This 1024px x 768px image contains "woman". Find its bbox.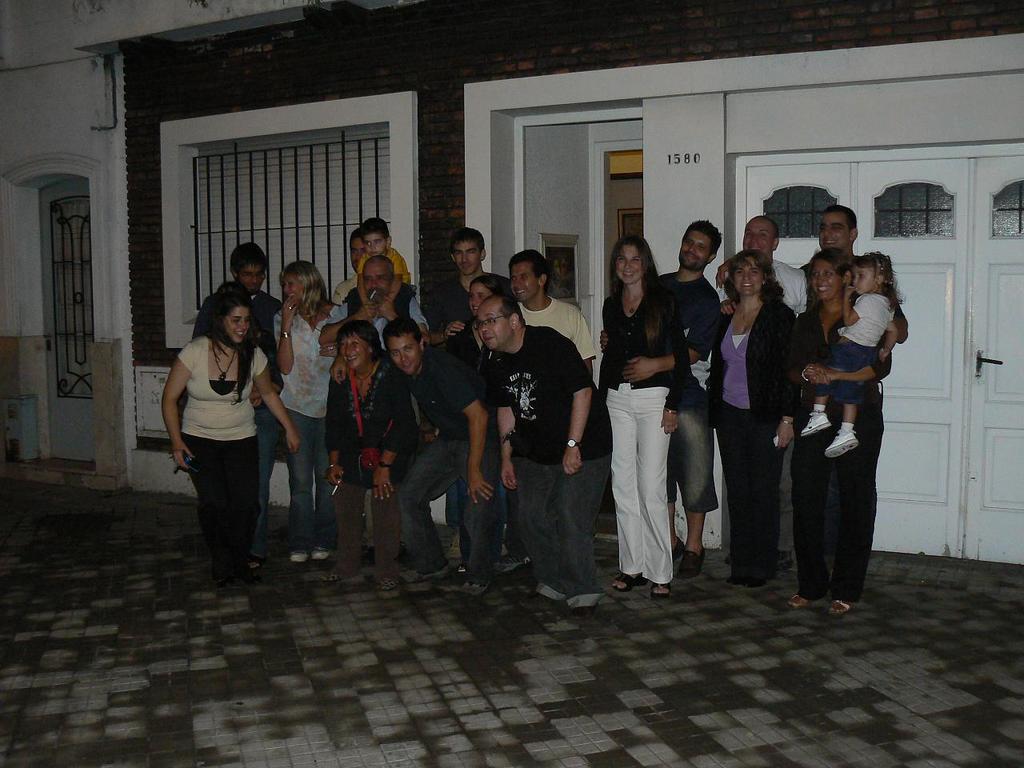
detection(799, 234, 889, 632).
